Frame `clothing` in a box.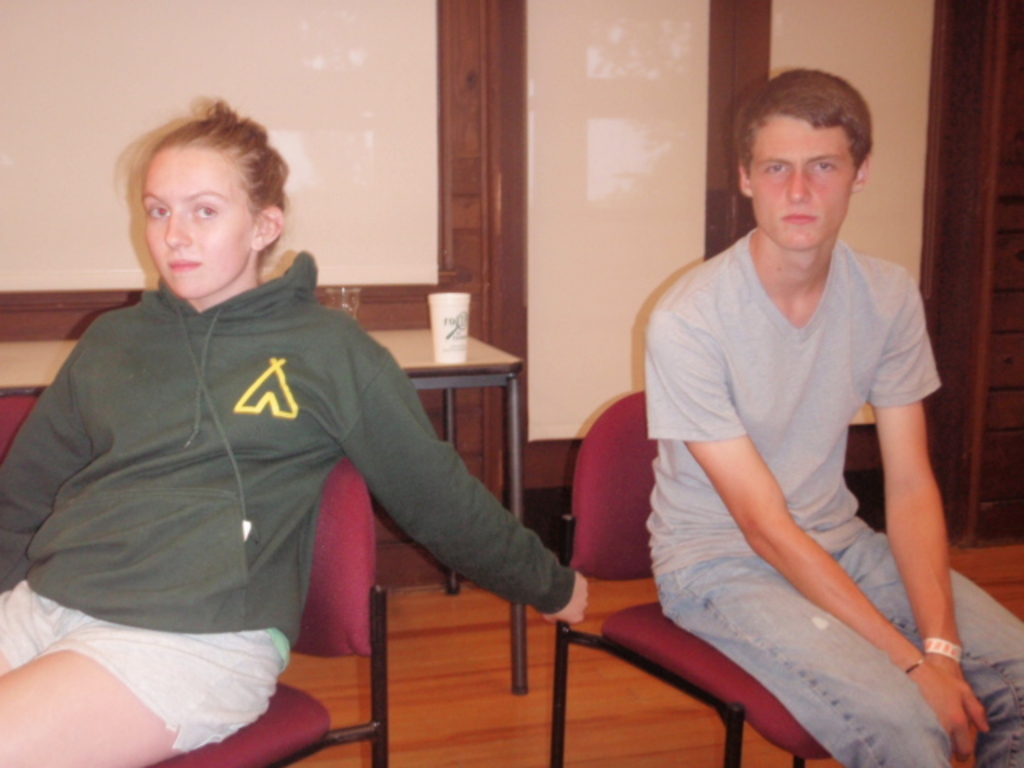
locate(0, 301, 562, 749).
